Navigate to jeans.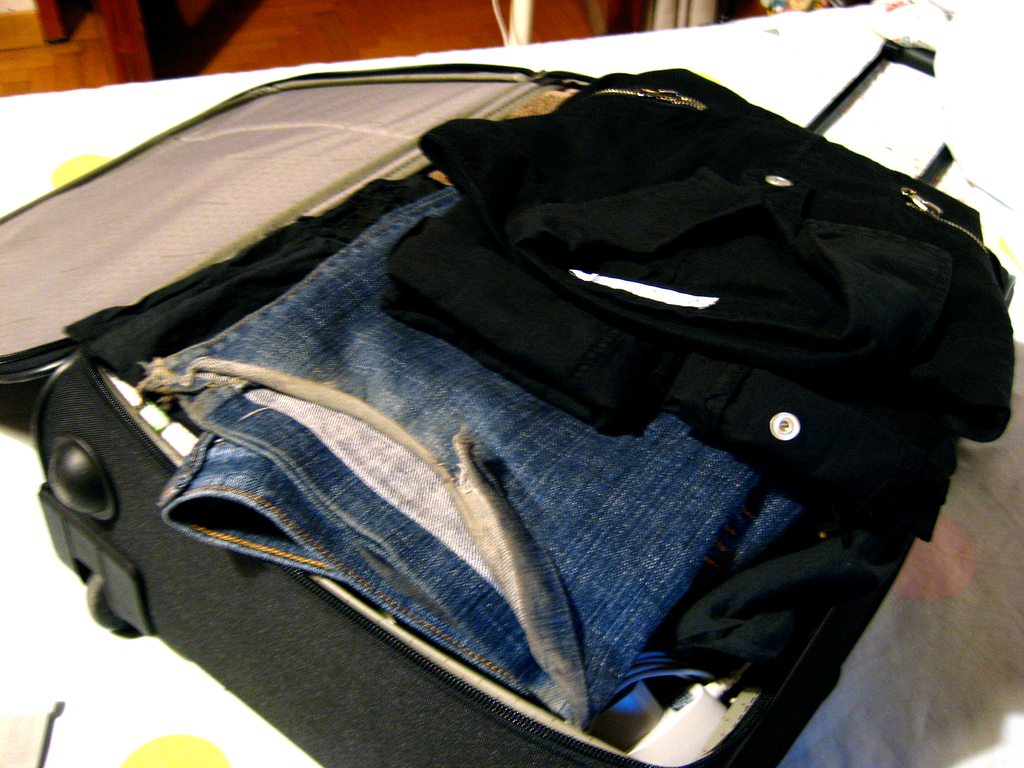
Navigation target: crop(131, 184, 811, 738).
